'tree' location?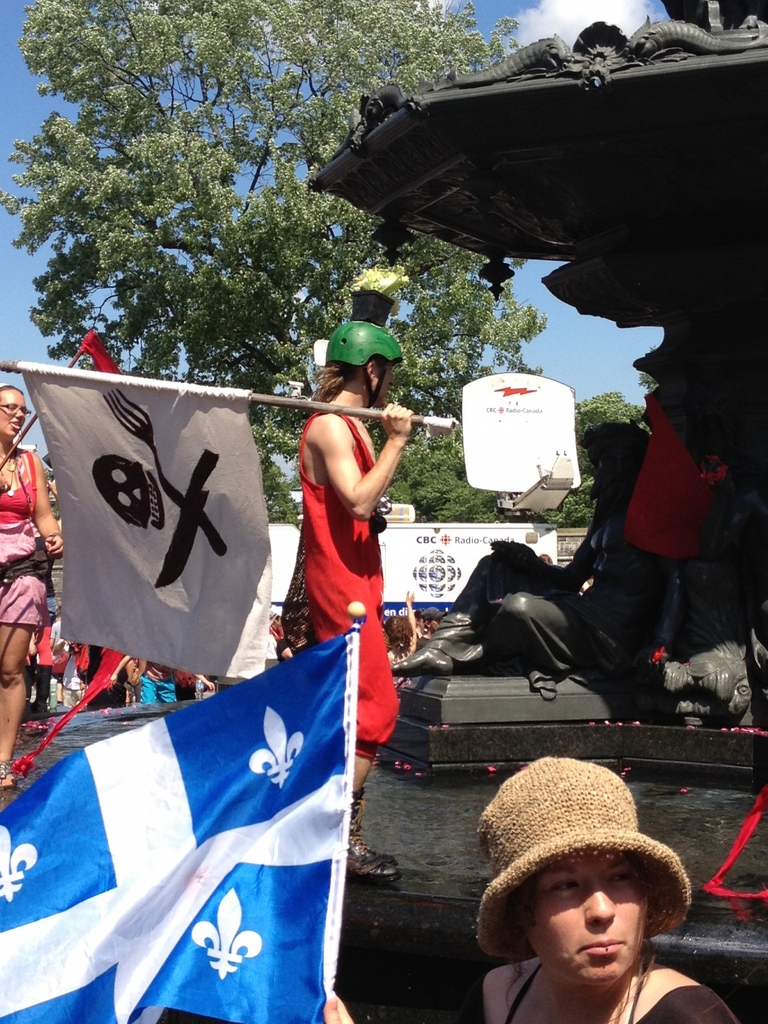
BBox(0, 0, 550, 520)
